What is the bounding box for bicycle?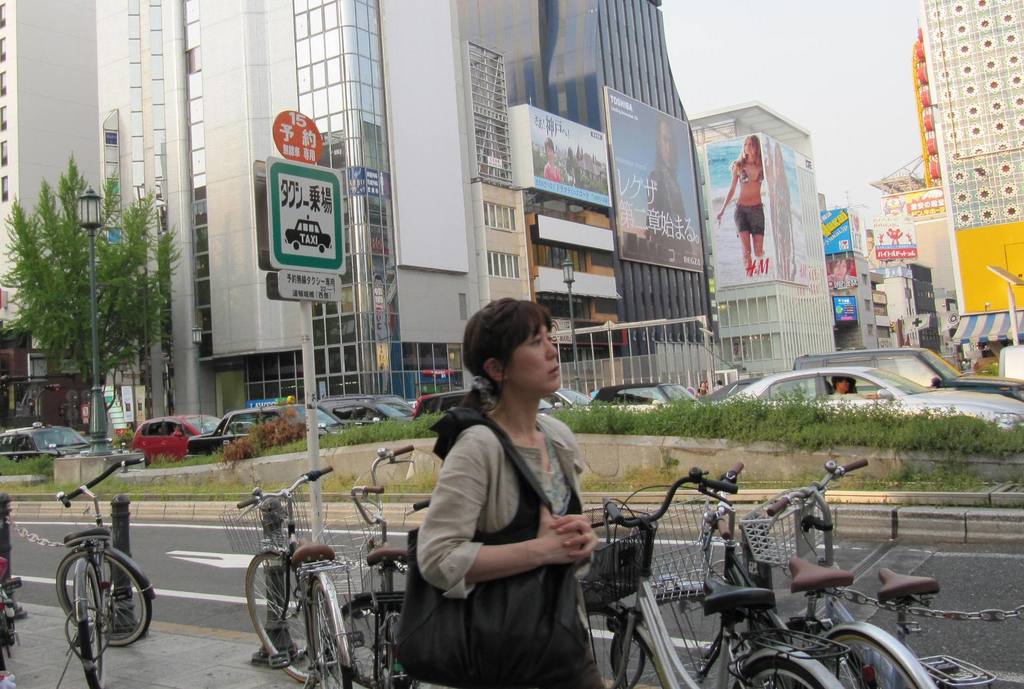
x1=0 y1=499 x2=28 y2=686.
